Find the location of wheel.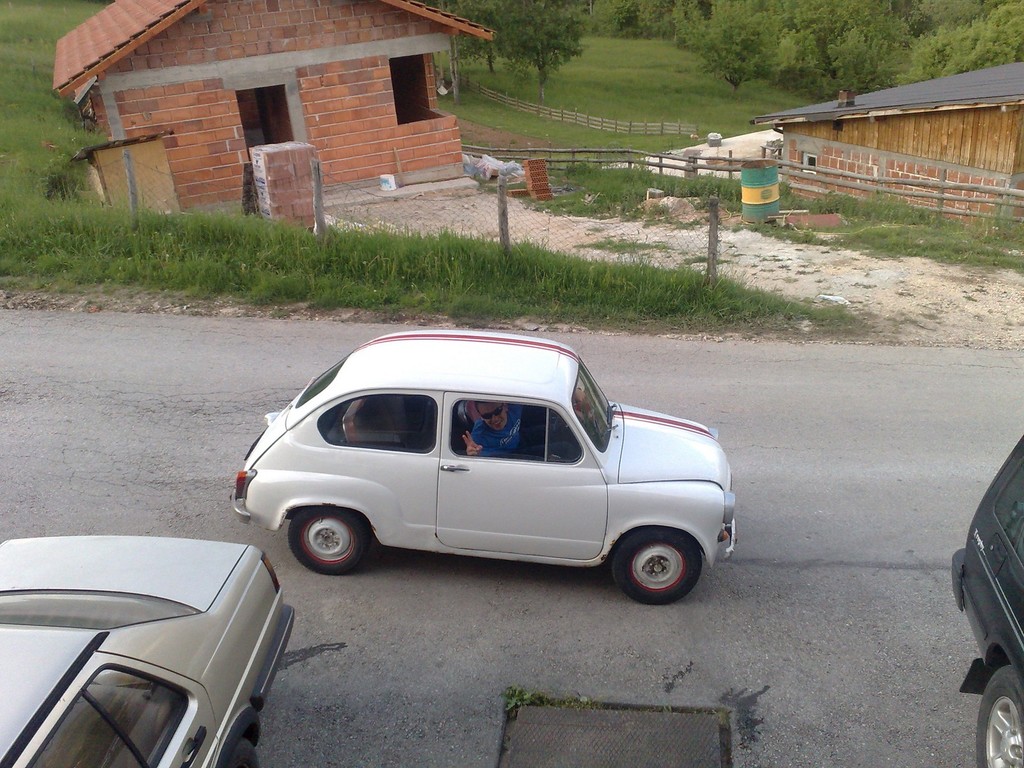
Location: x1=287 y1=507 x2=365 y2=577.
